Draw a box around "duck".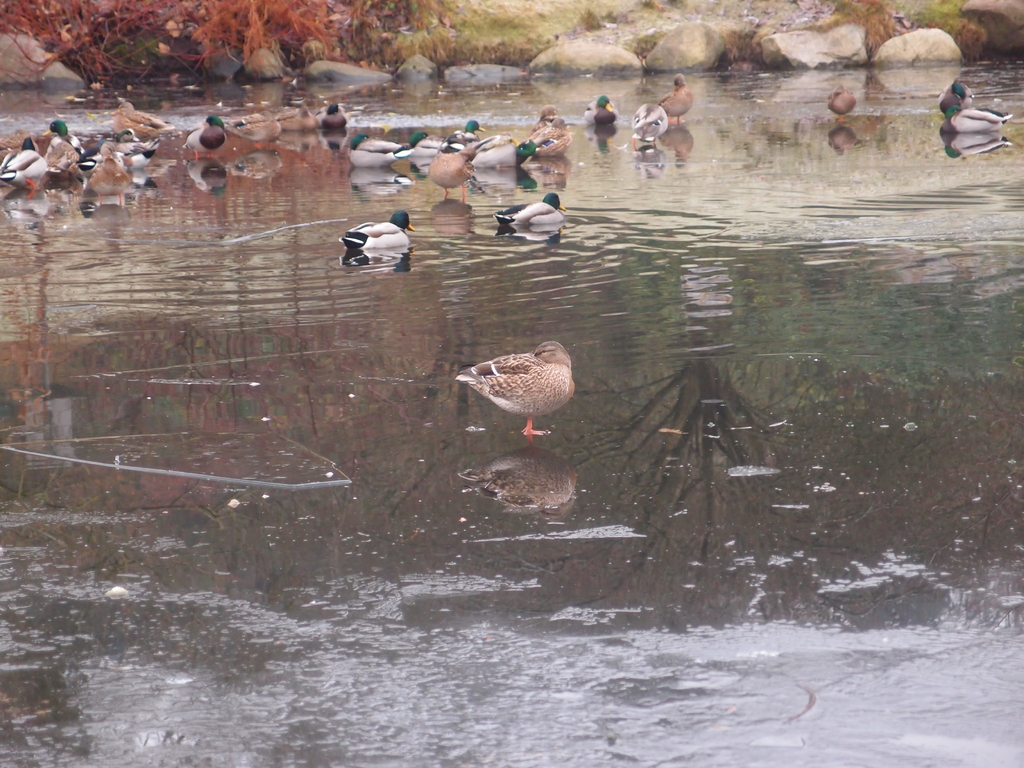
x1=506 y1=106 x2=573 y2=159.
